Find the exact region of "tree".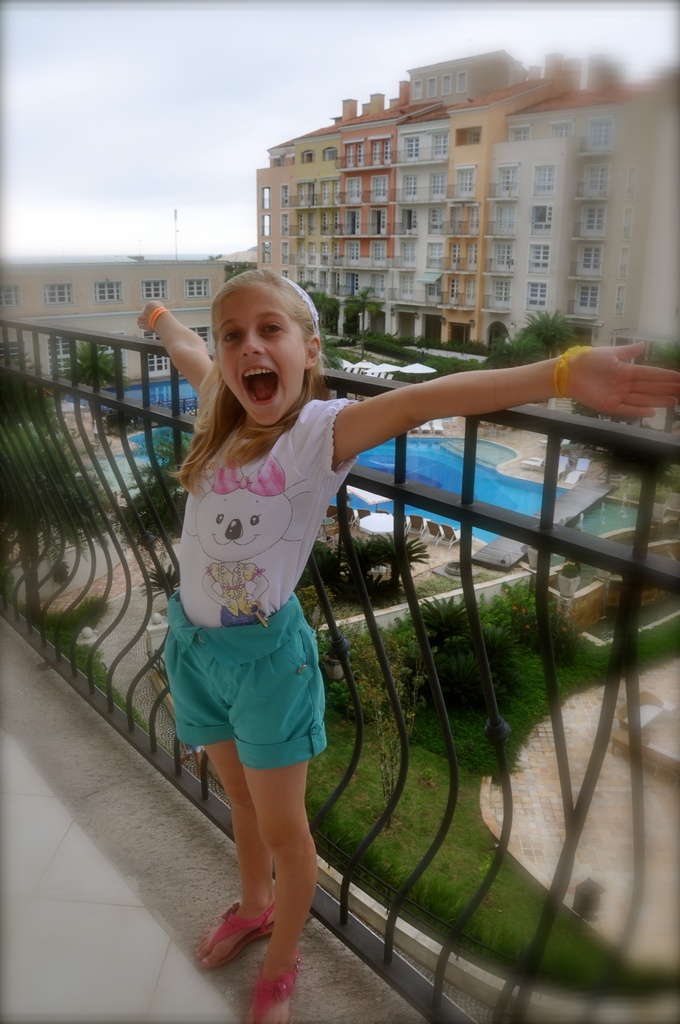
Exact region: bbox(386, 578, 517, 717).
